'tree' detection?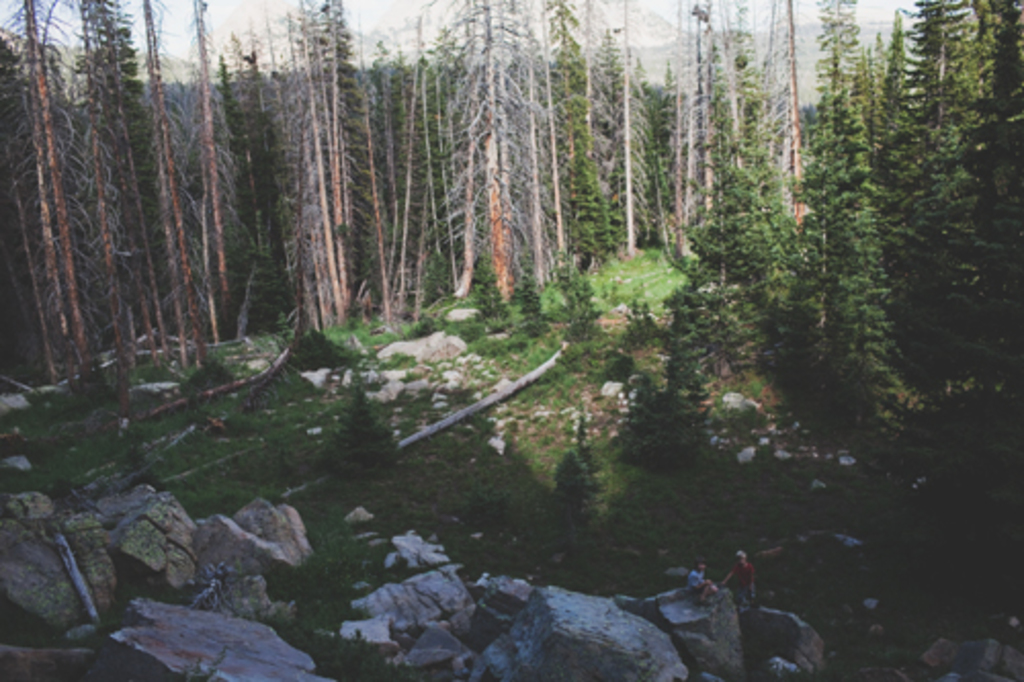
(766,0,813,240)
